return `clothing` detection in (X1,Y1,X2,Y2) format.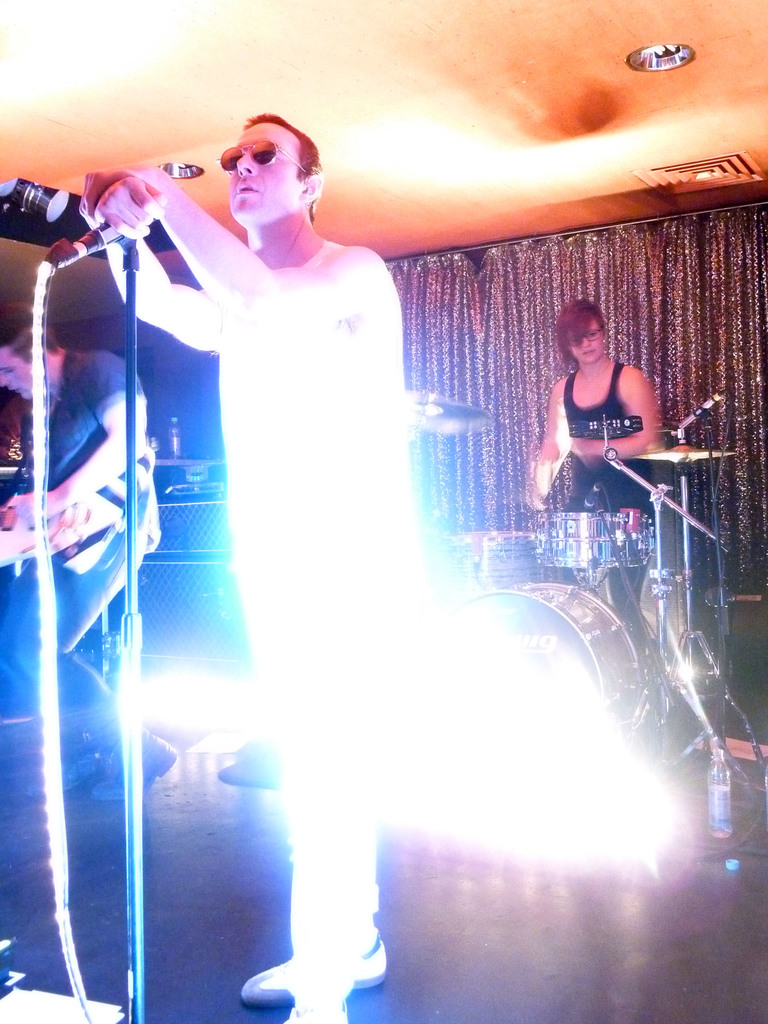
(0,332,161,785).
